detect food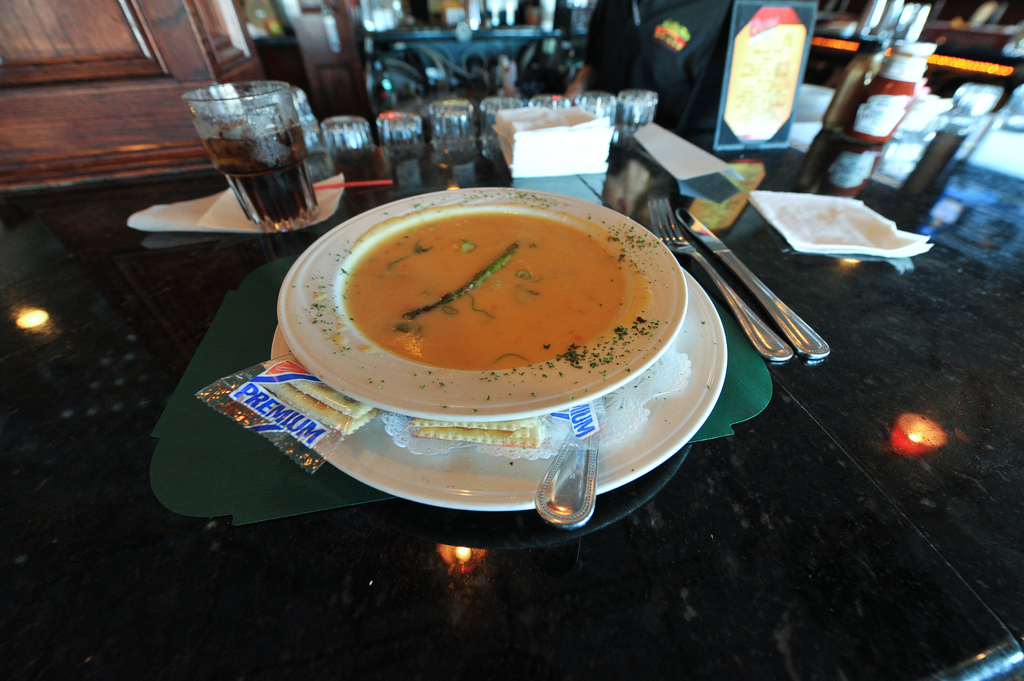
bbox=[335, 204, 633, 383]
